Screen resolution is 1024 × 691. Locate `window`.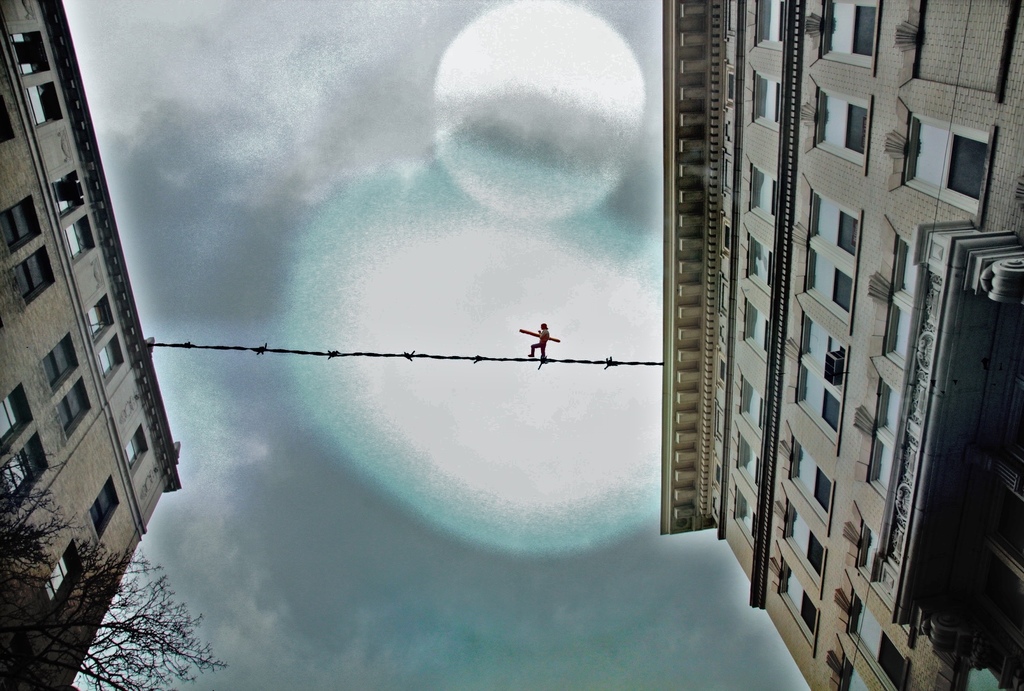
{"left": 735, "top": 482, "right": 757, "bottom": 551}.
